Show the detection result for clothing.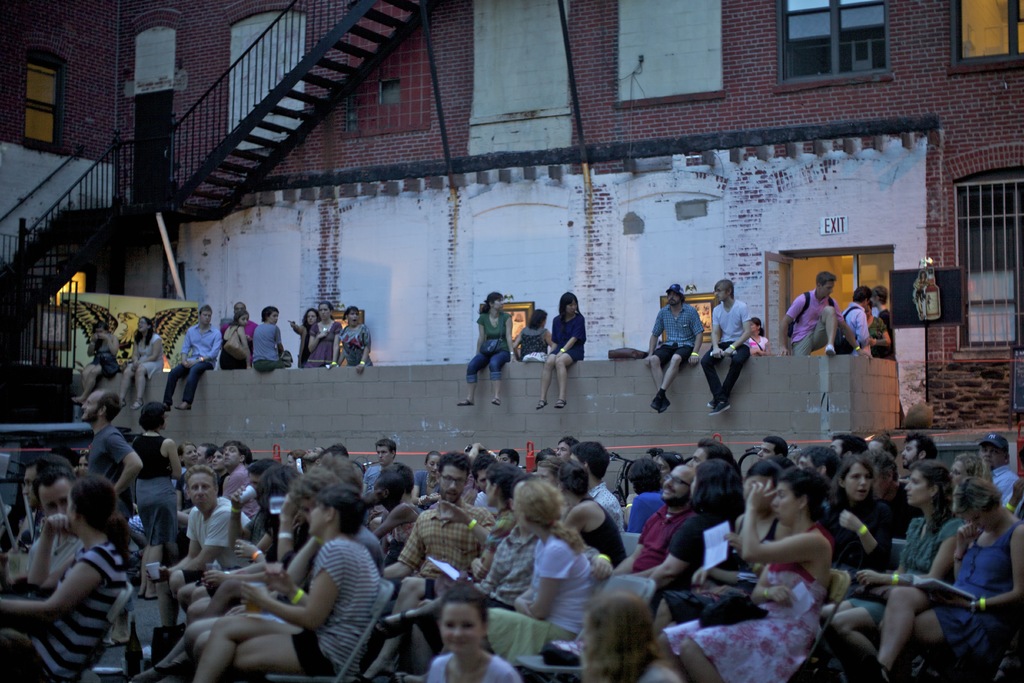
(left=701, top=302, right=759, bottom=399).
